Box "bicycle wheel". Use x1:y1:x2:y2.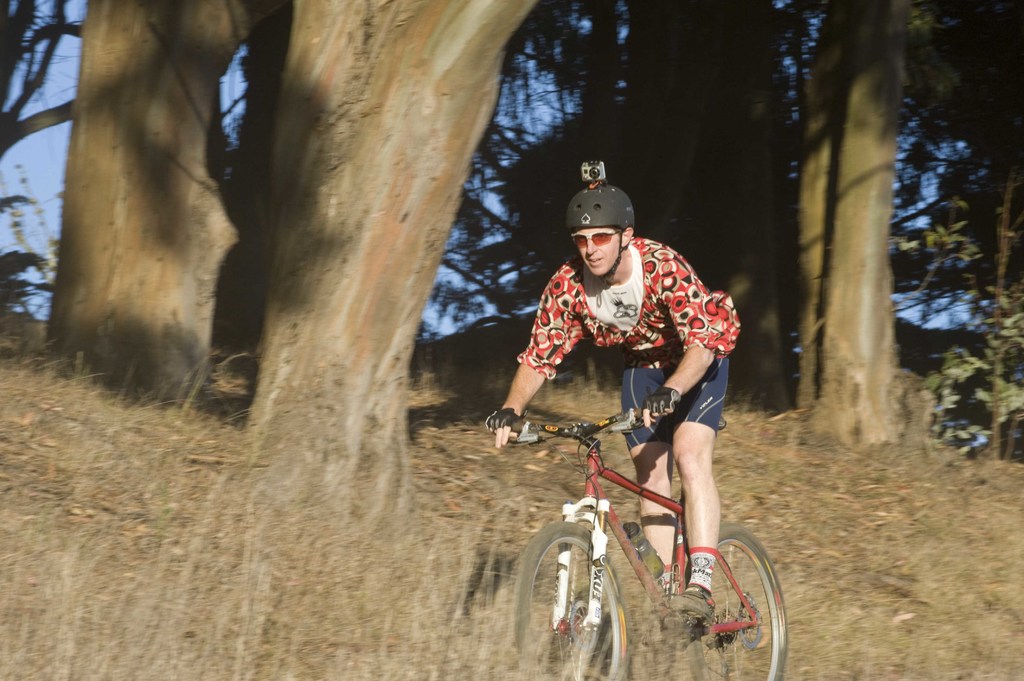
509:518:632:680.
